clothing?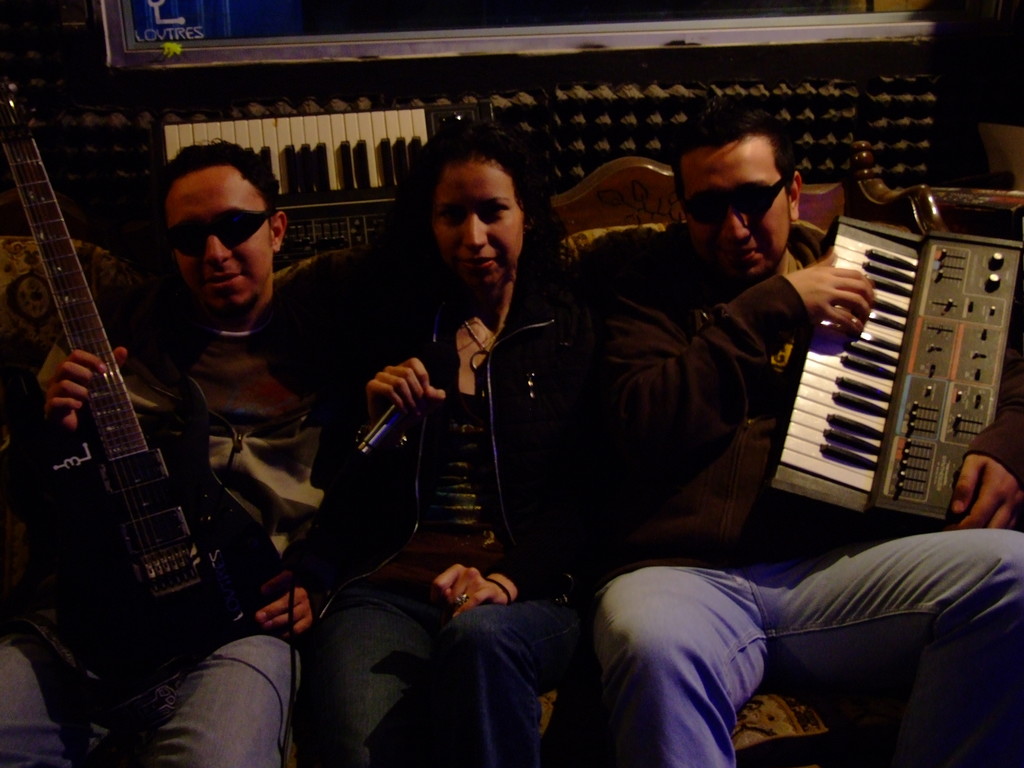
pyautogui.locateOnScreen(1, 255, 346, 767)
